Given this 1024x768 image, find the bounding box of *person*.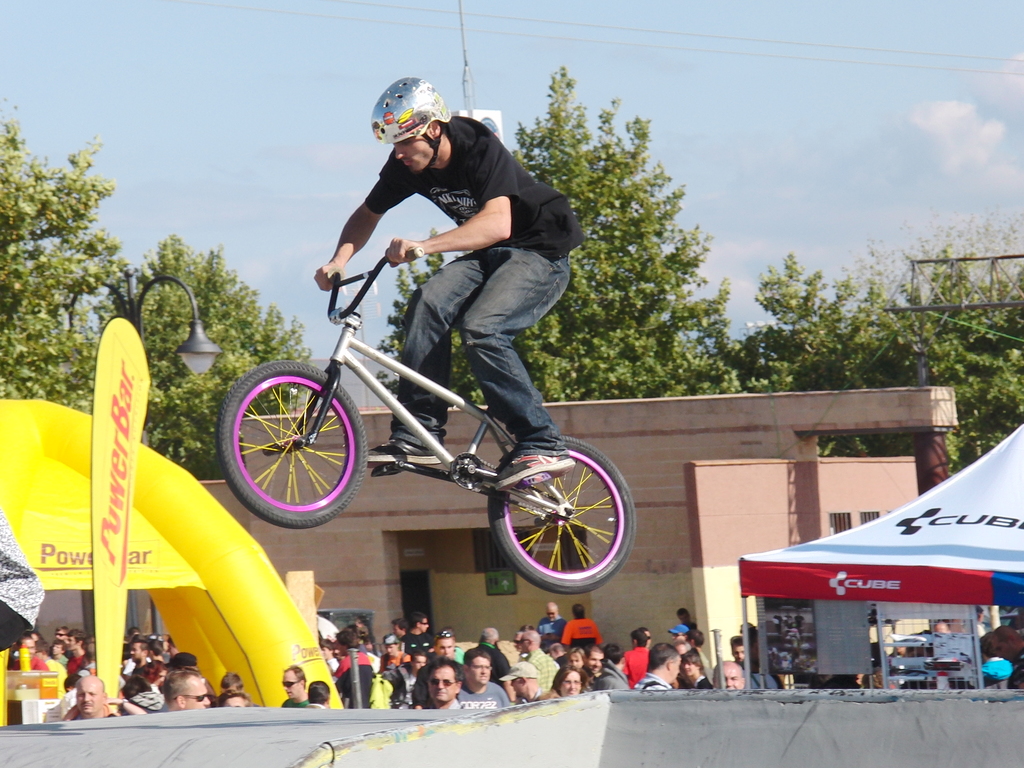
305, 76, 590, 504.
